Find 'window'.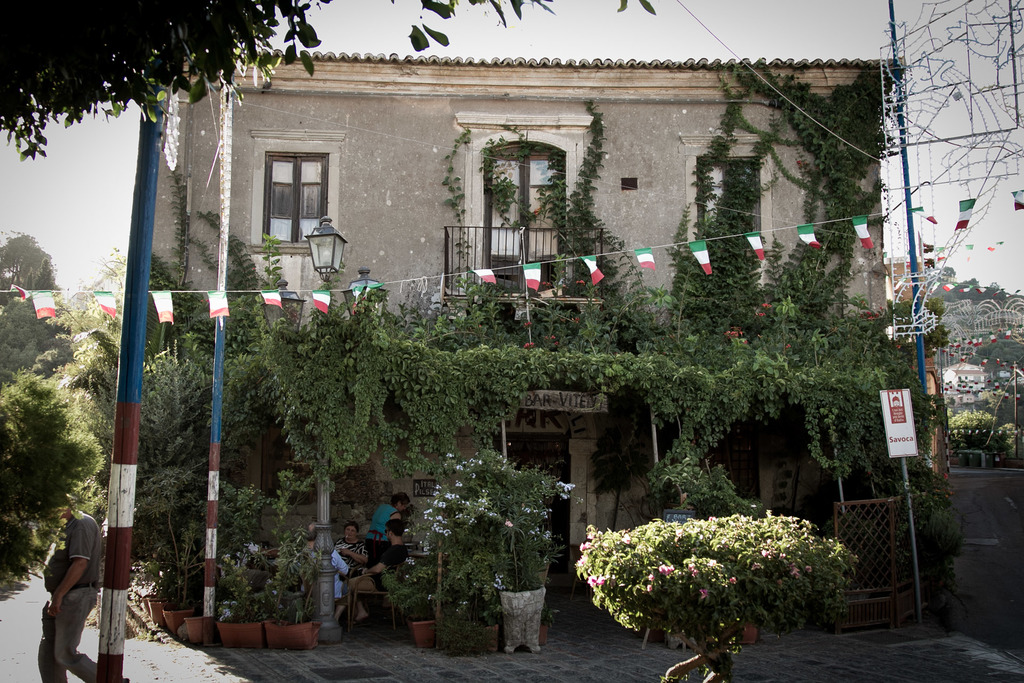
l=250, t=128, r=323, b=235.
